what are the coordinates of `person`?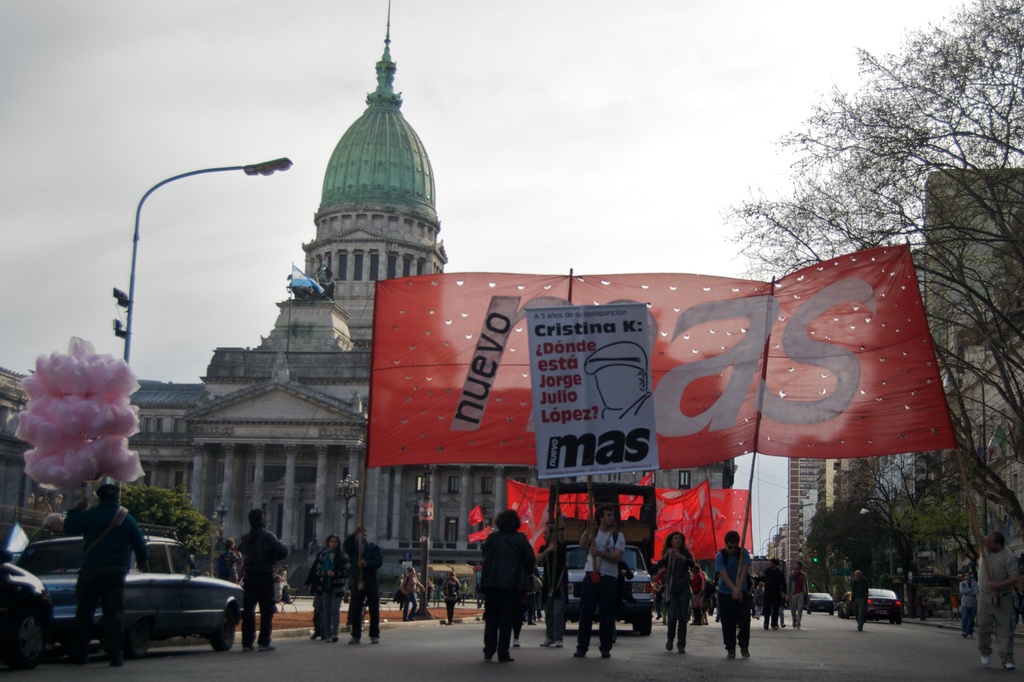
970, 486, 1023, 681.
